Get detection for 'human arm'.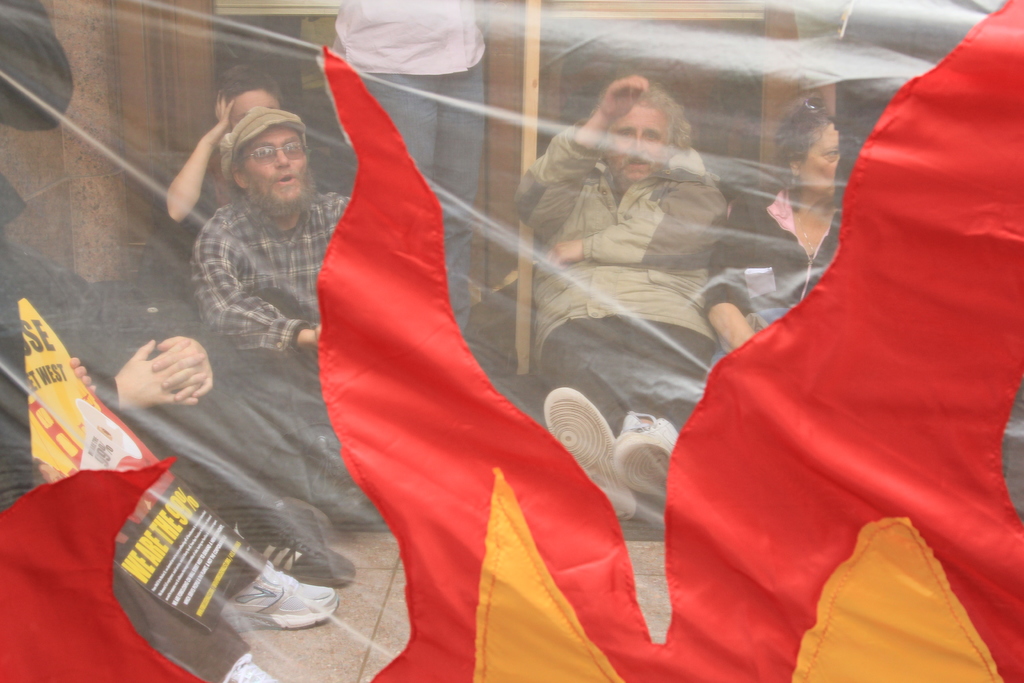
Detection: l=509, t=67, r=652, b=244.
